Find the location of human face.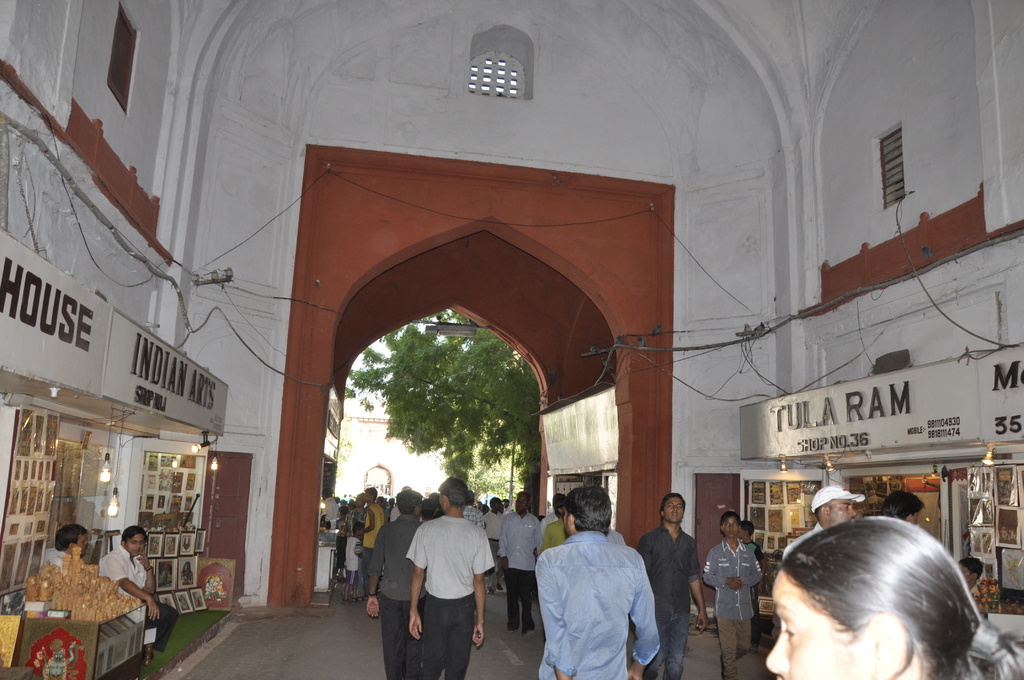
Location: 766, 568, 867, 679.
